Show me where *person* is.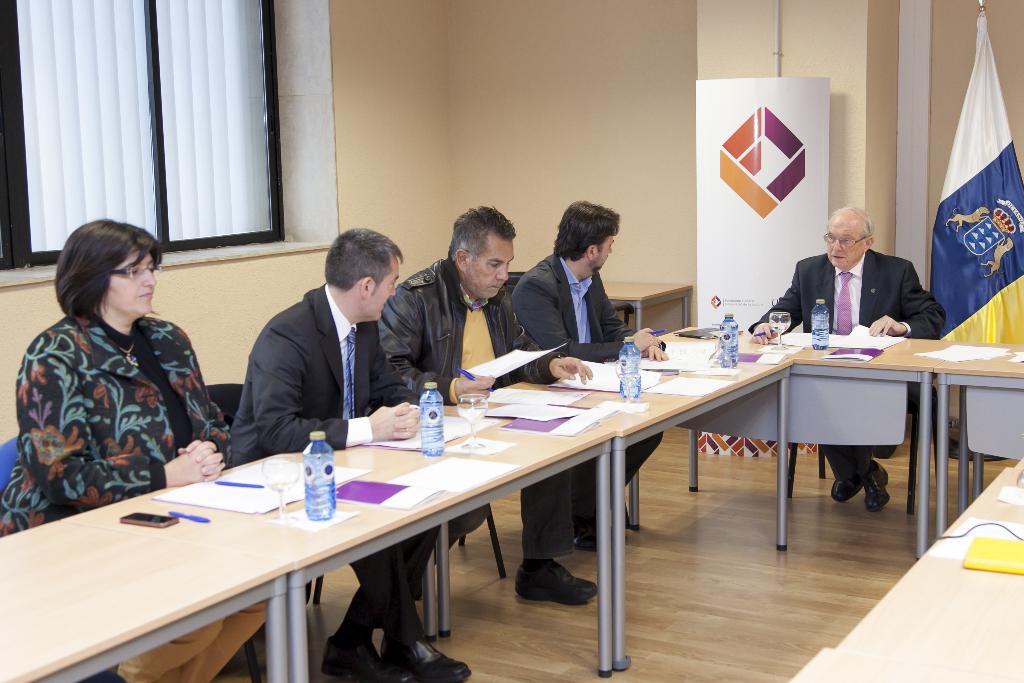
*person* is at x1=374 y1=205 x2=600 y2=609.
